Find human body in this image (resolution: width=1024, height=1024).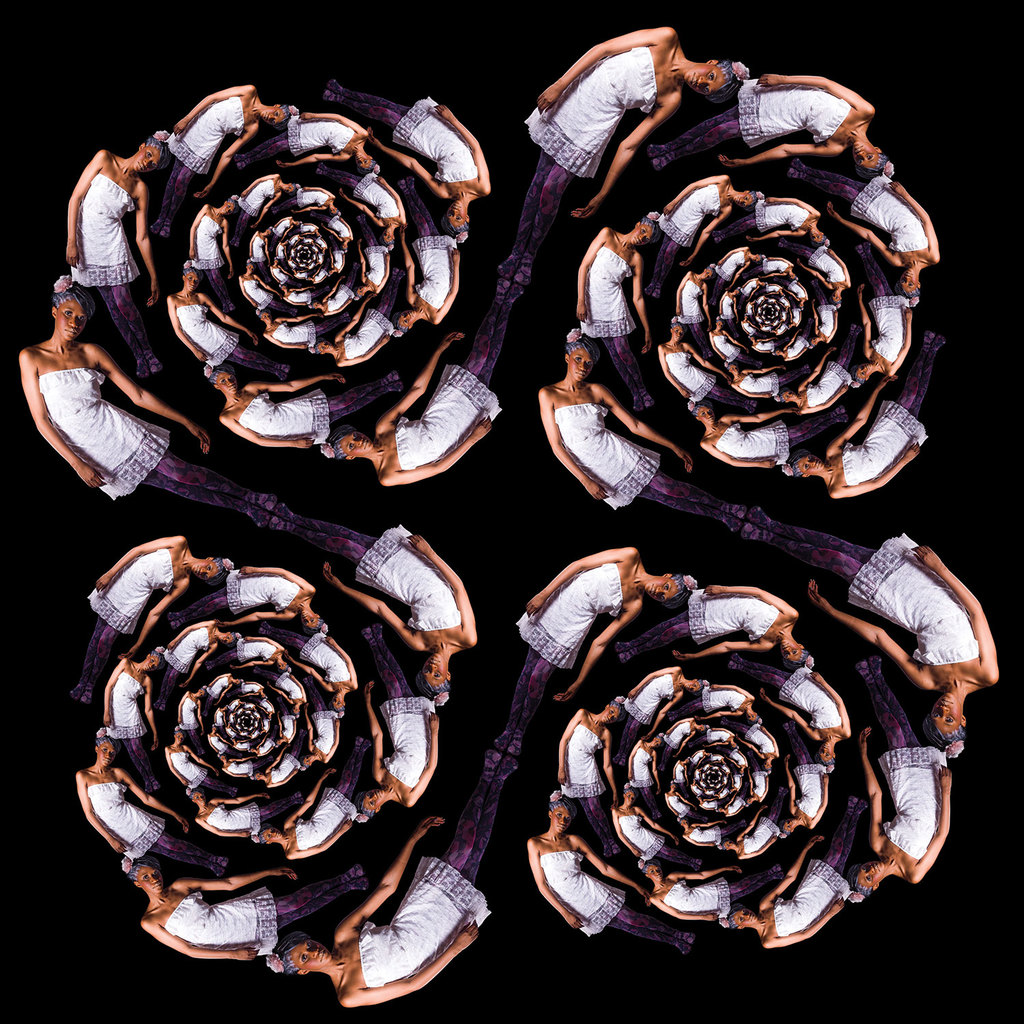
l=689, t=817, r=738, b=850.
